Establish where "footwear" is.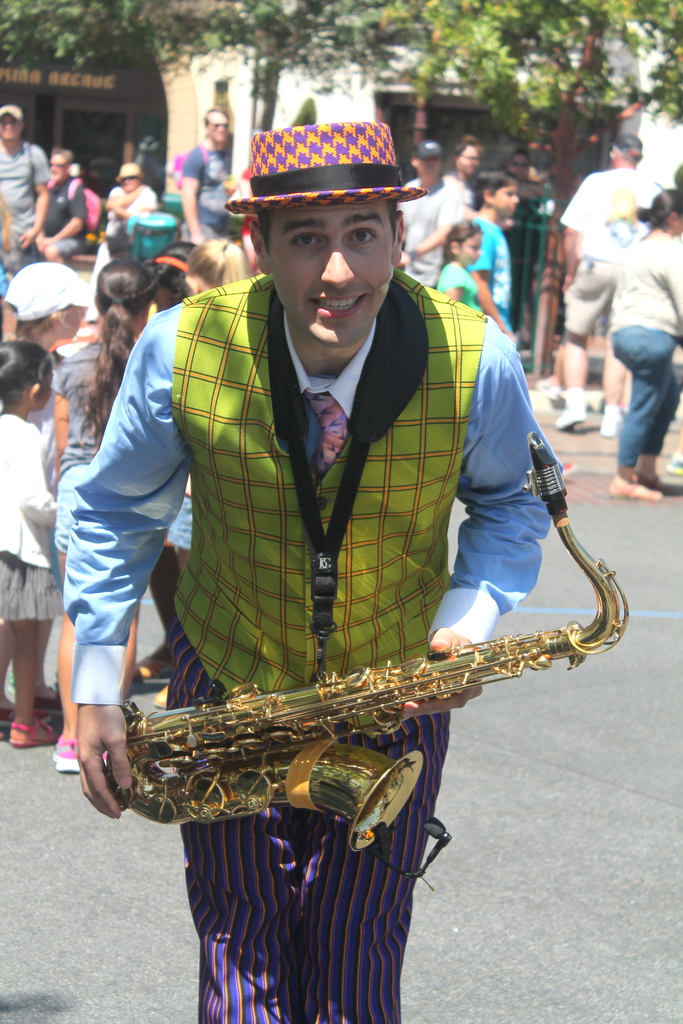
Established at crop(667, 449, 682, 481).
